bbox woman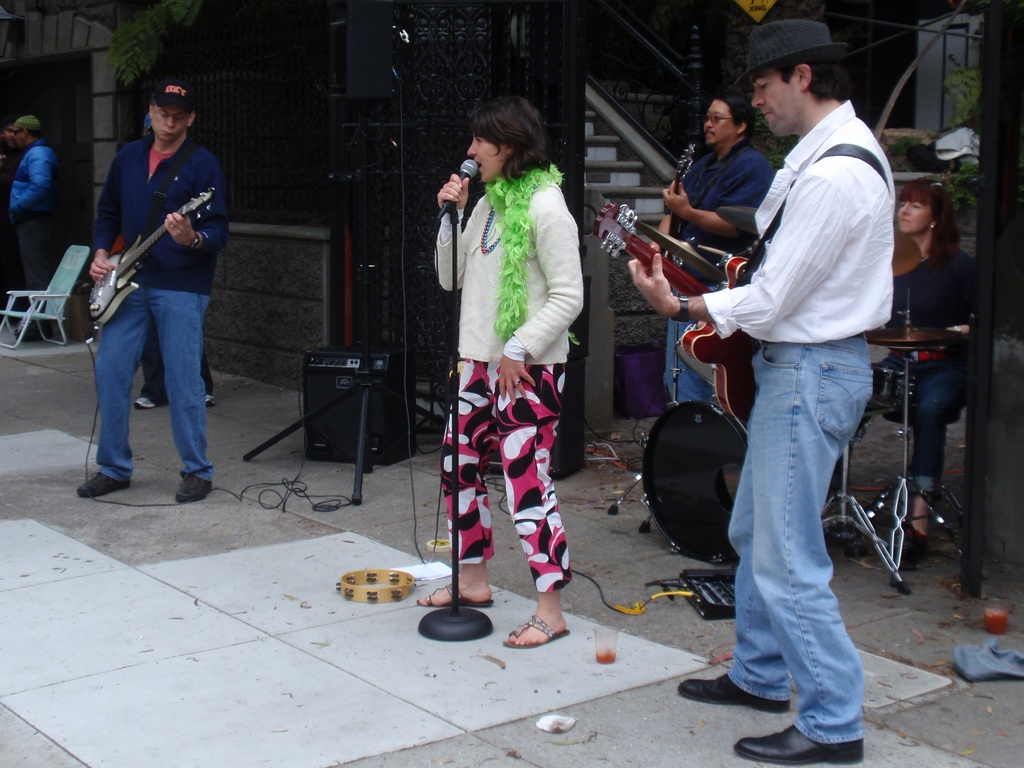
x1=821 y1=178 x2=976 y2=557
